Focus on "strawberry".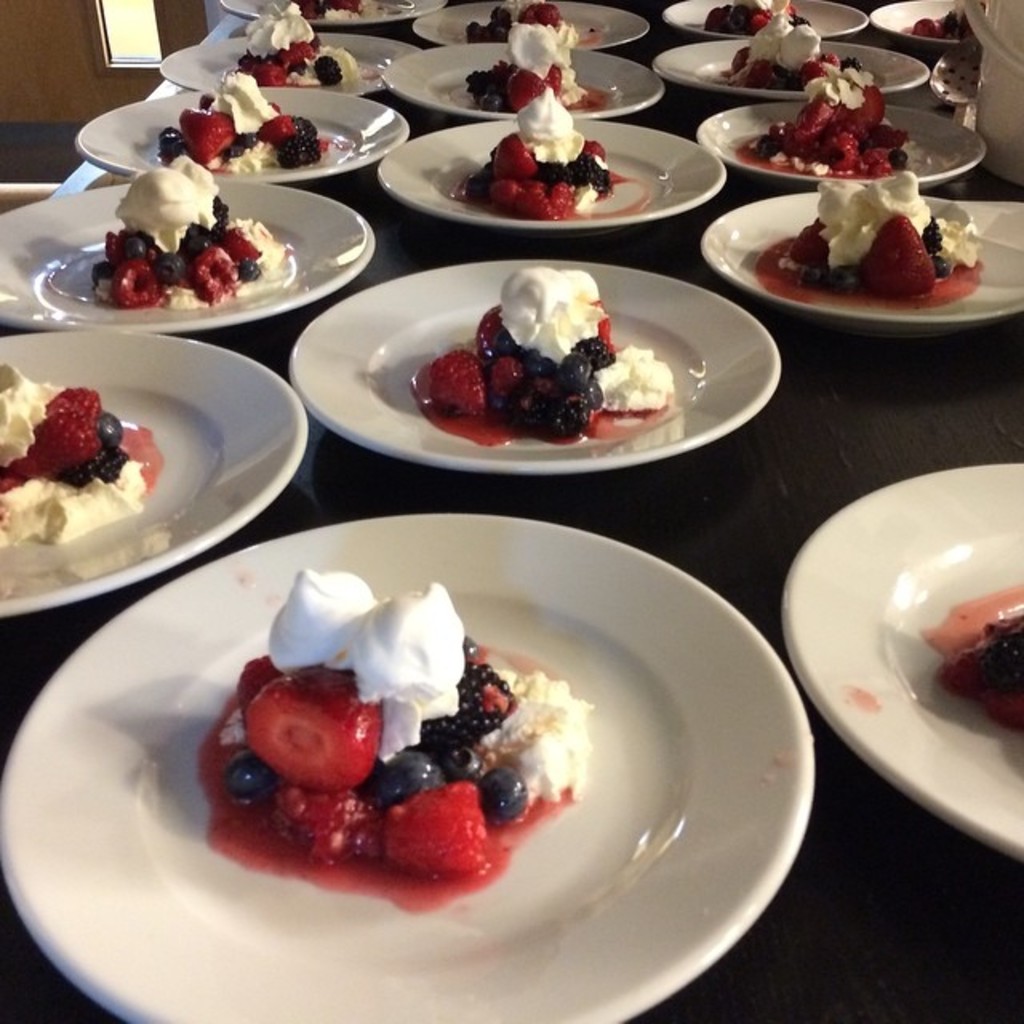
Focused at <box>171,102,234,168</box>.
